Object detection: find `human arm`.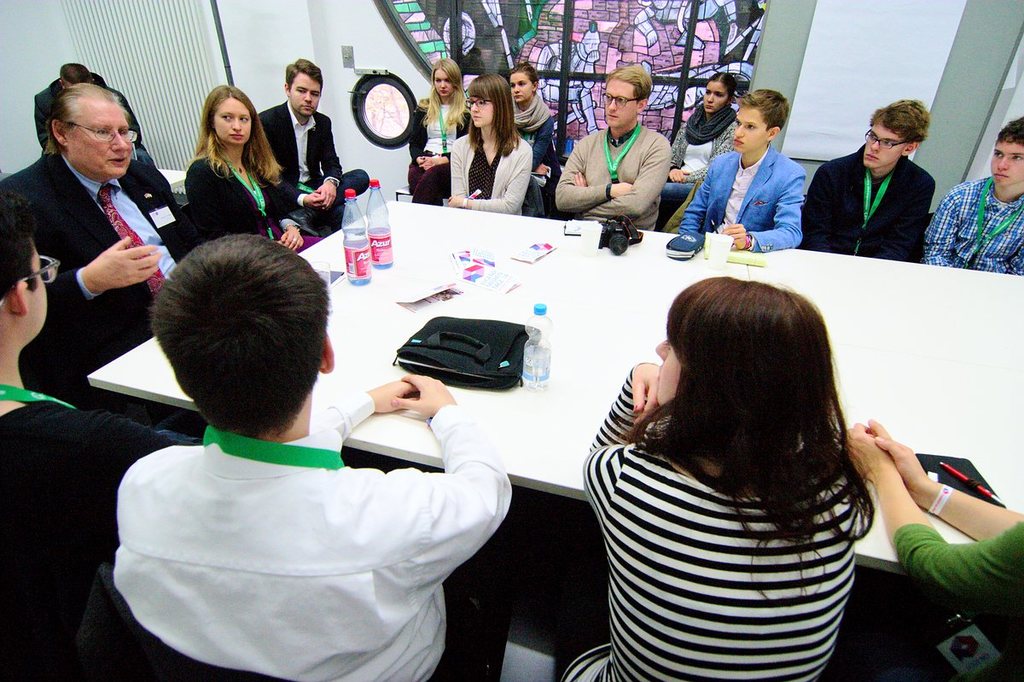
x1=302 y1=115 x2=346 y2=208.
